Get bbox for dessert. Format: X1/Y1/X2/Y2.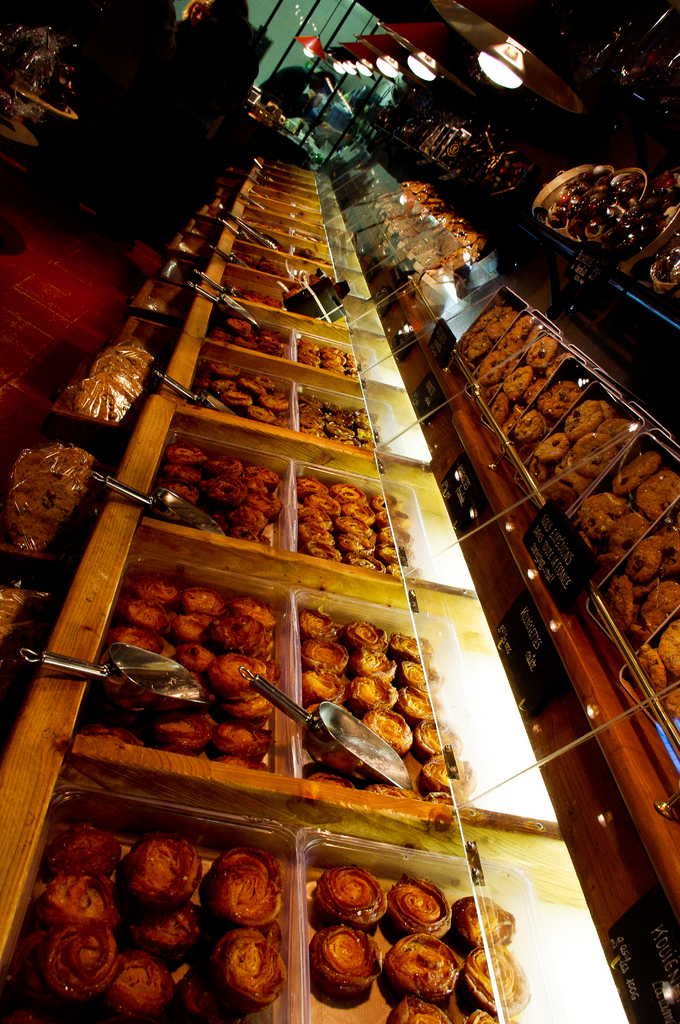
587/488/620/521.
